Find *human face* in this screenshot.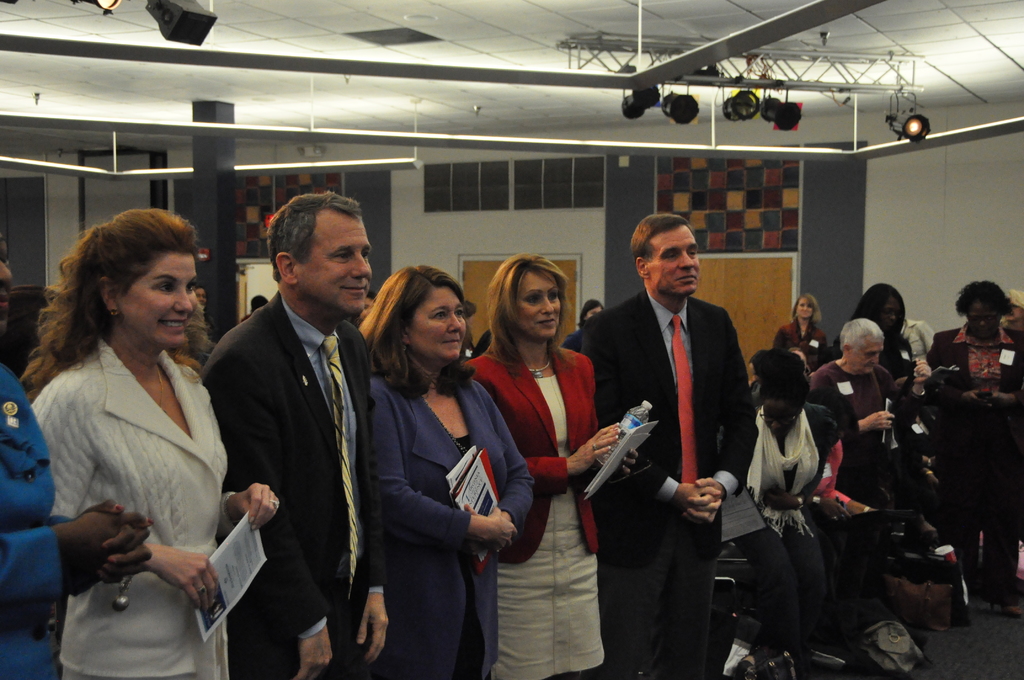
The bounding box for *human face* is l=298, t=216, r=369, b=315.
